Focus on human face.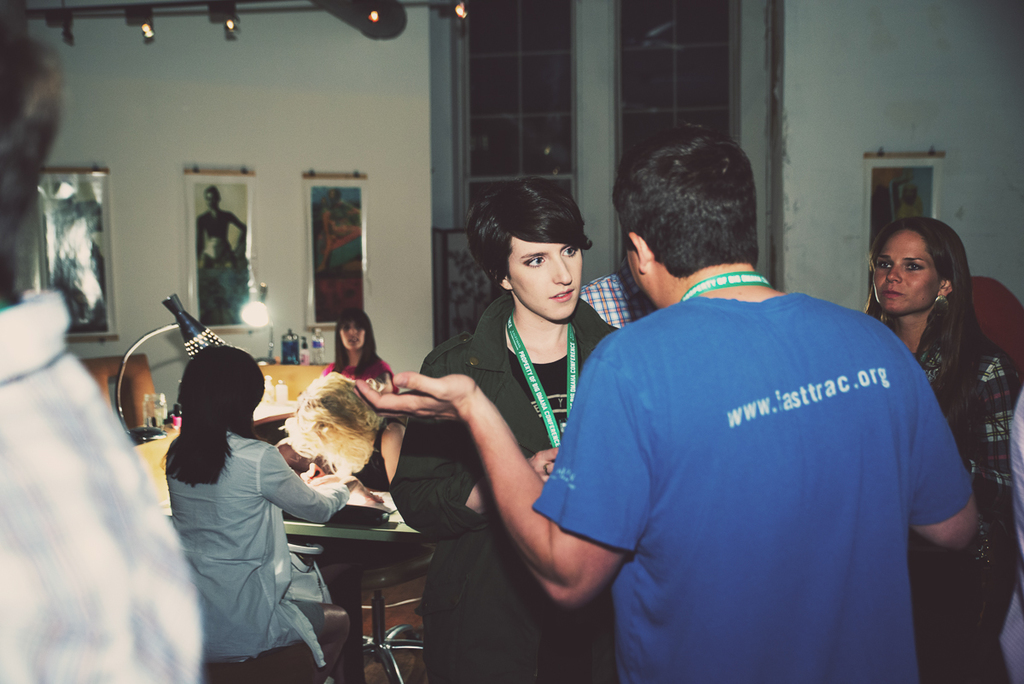
Focused at {"left": 205, "top": 195, "right": 218, "bottom": 213}.
